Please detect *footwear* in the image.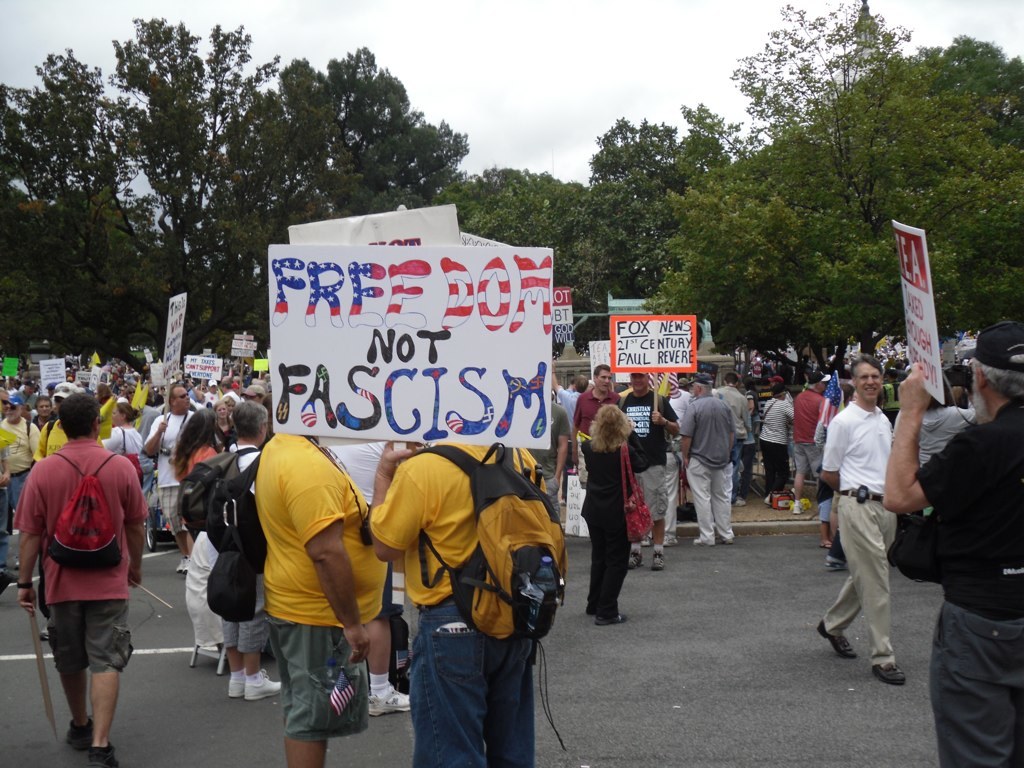
730:501:746:506.
